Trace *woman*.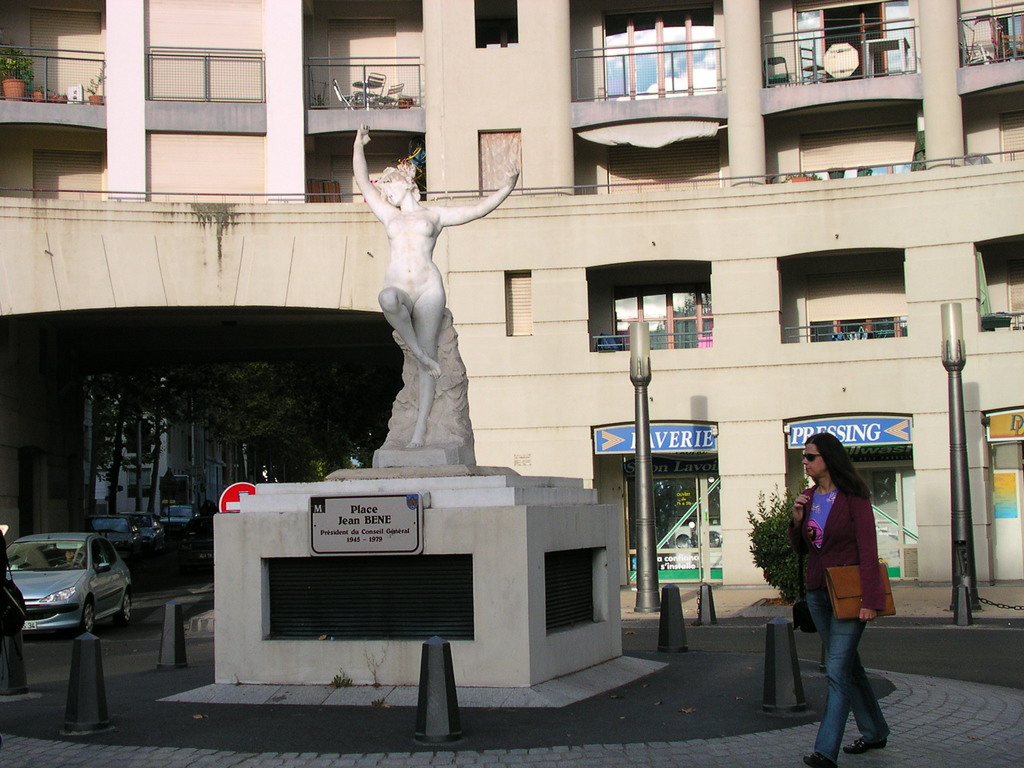
Traced to [left=349, top=121, right=523, bottom=450].
